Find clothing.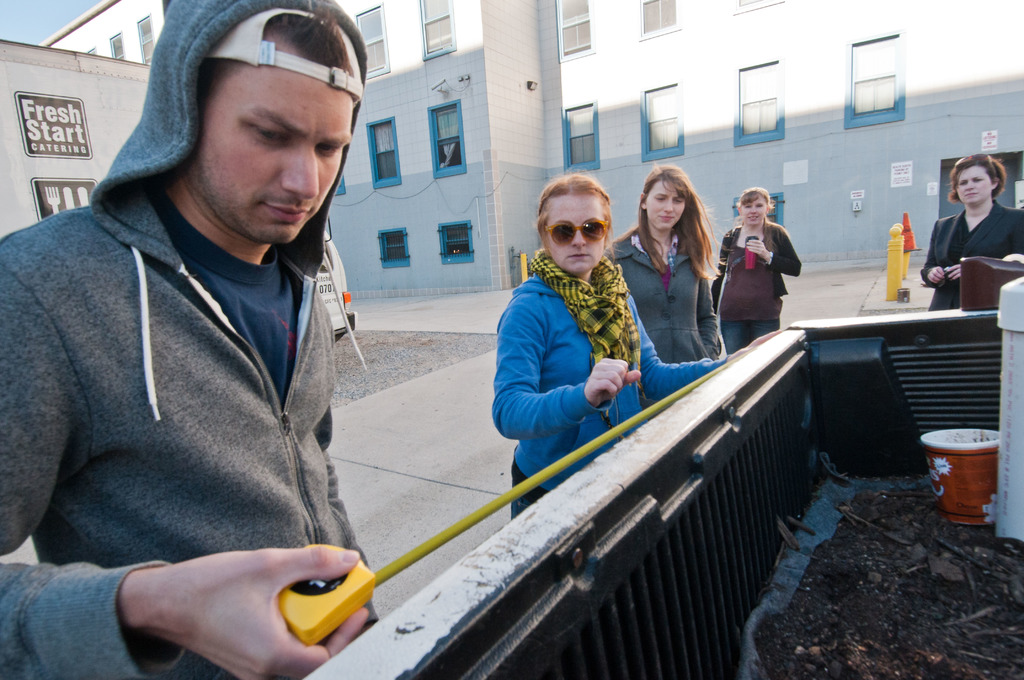
x1=922 y1=200 x2=1023 y2=307.
